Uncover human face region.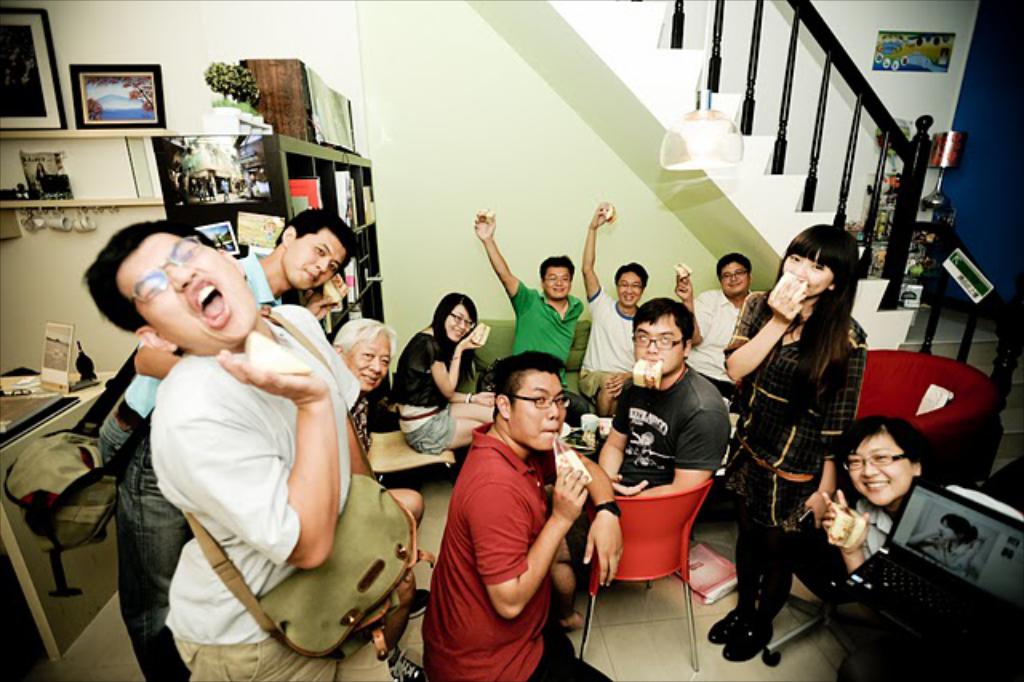
Uncovered: 725:263:742:288.
